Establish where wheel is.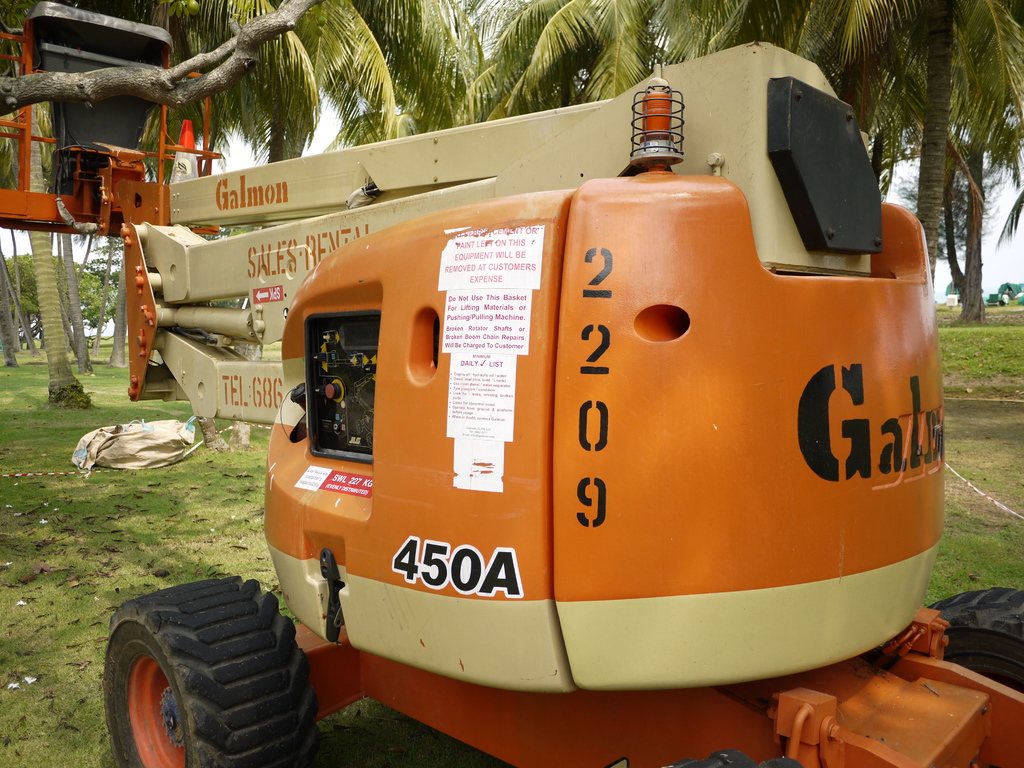
Established at x1=100 y1=577 x2=323 y2=767.
